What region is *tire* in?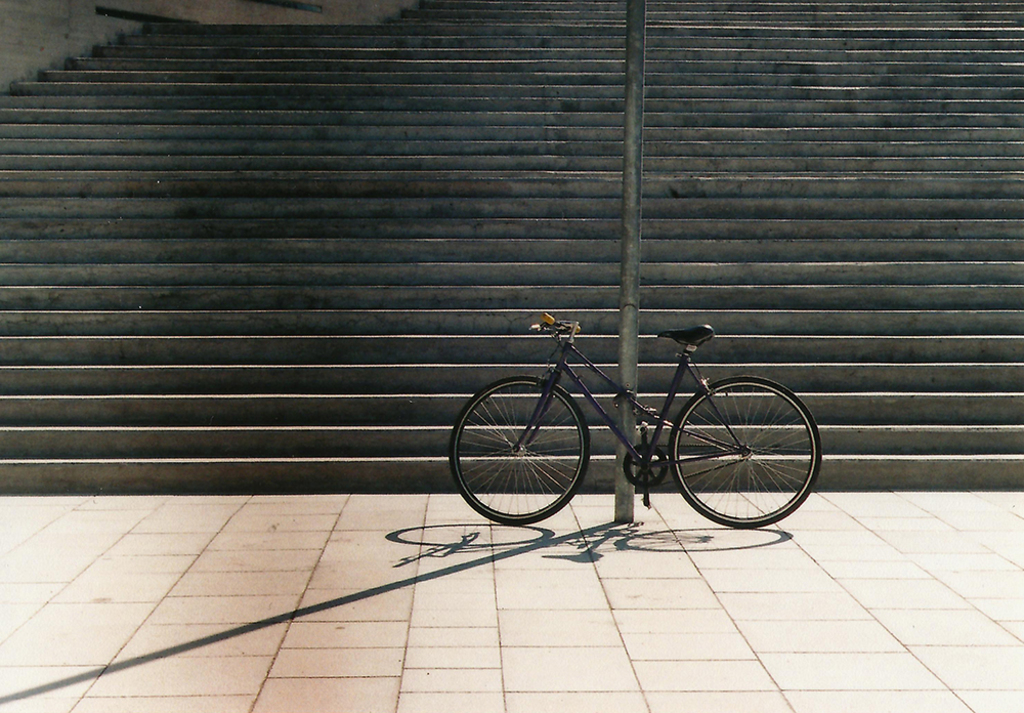
bbox=(445, 378, 589, 525).
